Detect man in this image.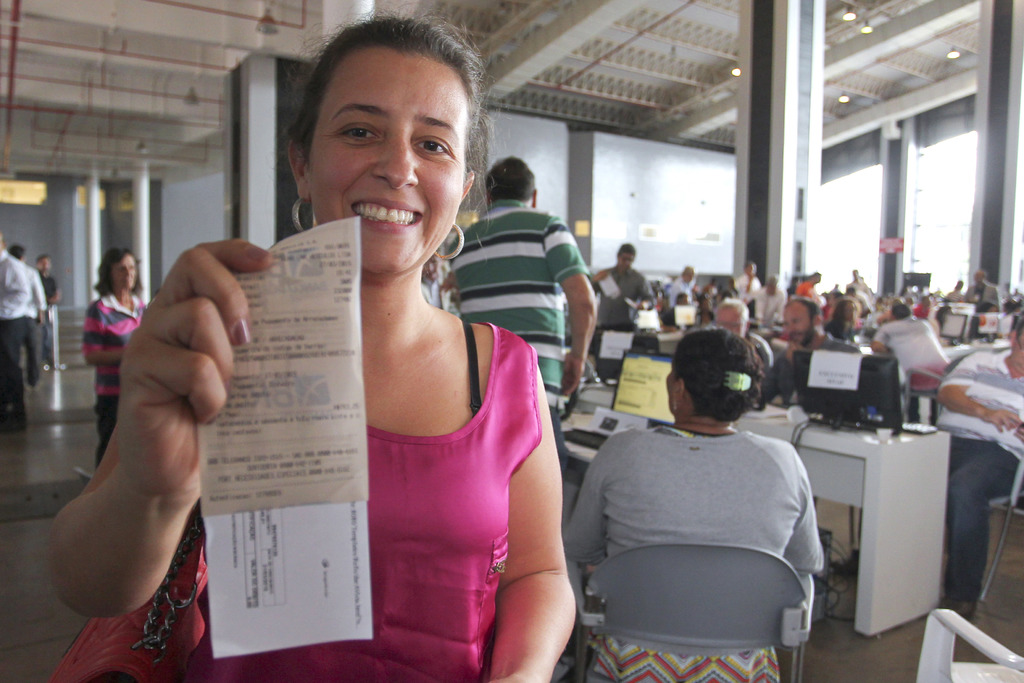
Detection: pyautogui.locateOnScreen(447, 156, 596, 464).
